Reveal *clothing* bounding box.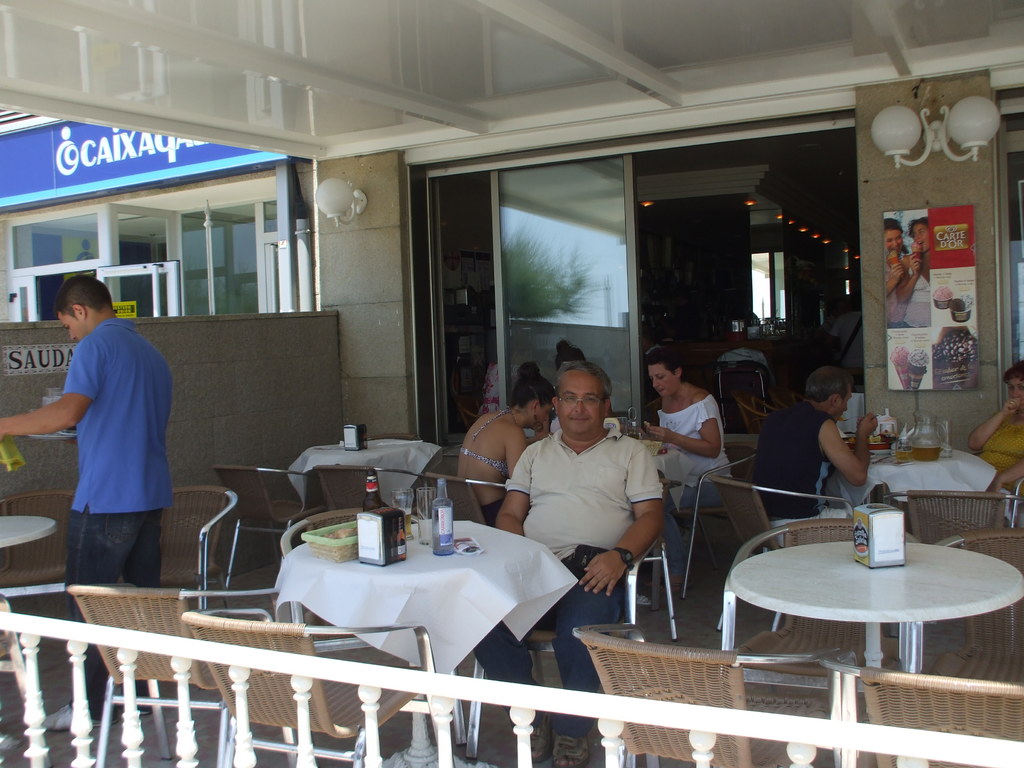
Revealed: {"x1": 473, "y1": 415, "x2": 664, "y2": 739}.
